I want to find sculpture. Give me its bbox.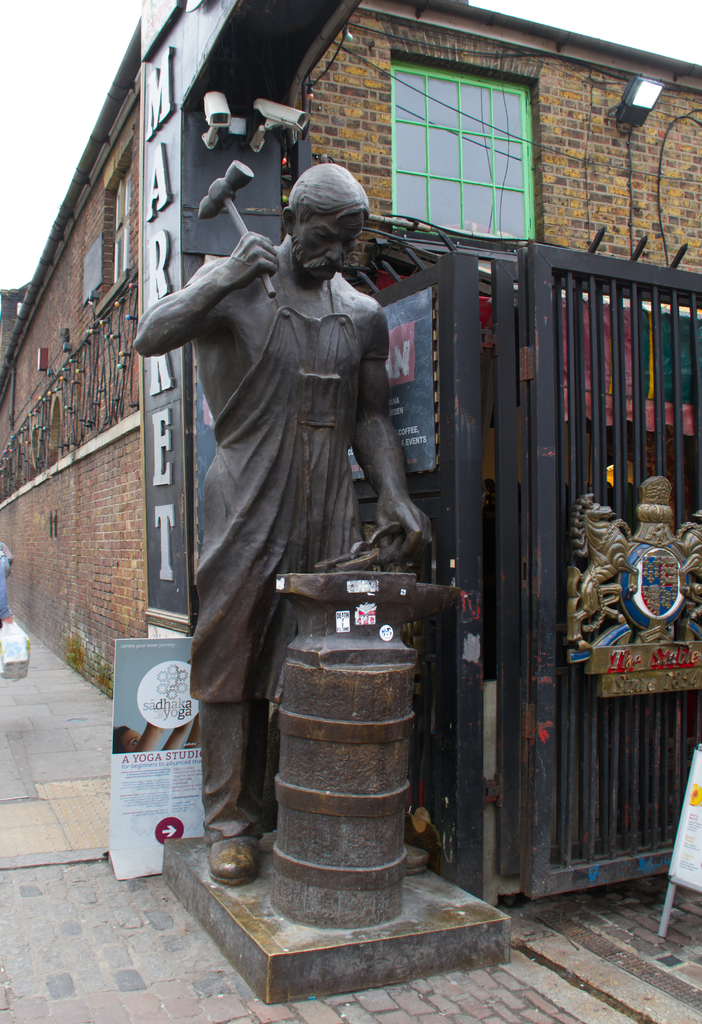
bbox=[671, 509, 701, 645].
